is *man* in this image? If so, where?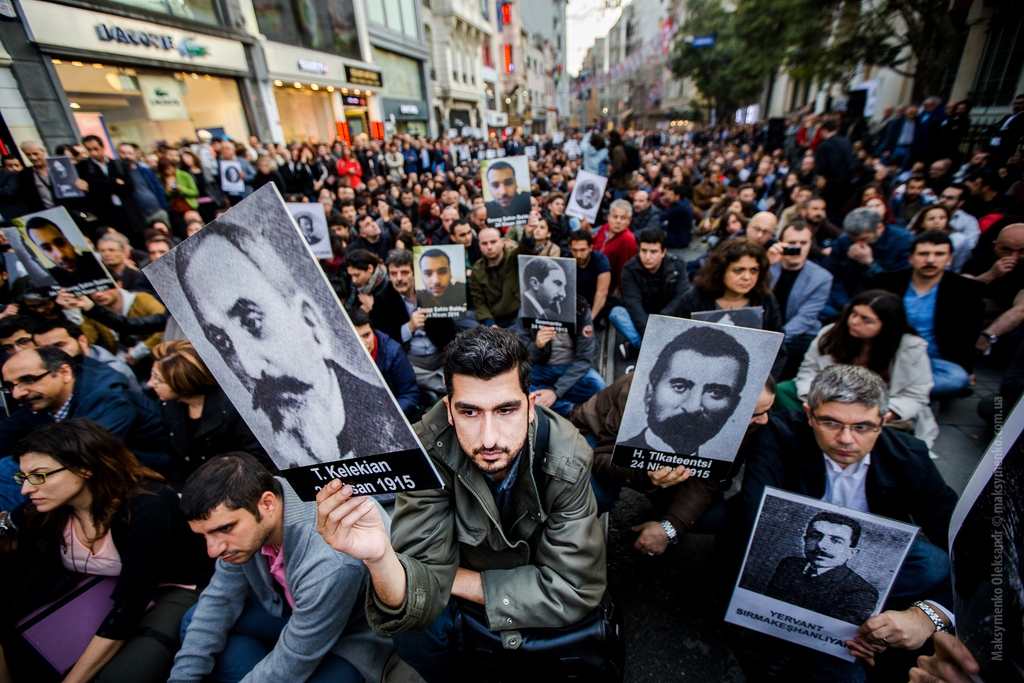
Yes, at BBox(647, 365, 962, 655).
